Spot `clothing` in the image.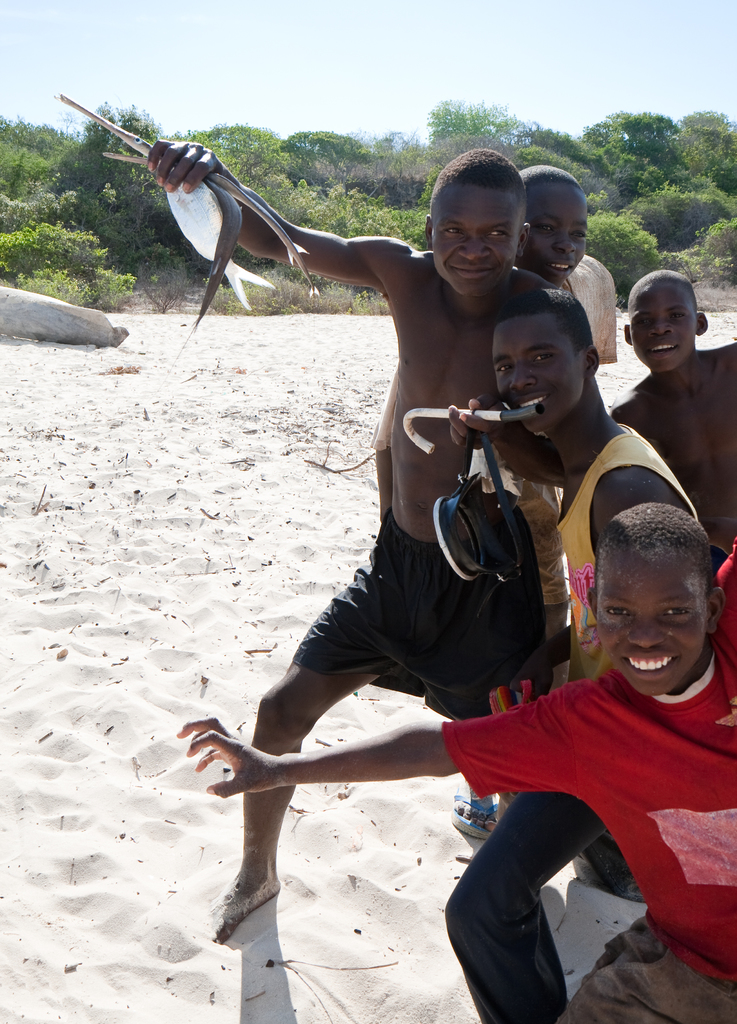
`clothing` found at Rect(557, 423, 721, 689).
